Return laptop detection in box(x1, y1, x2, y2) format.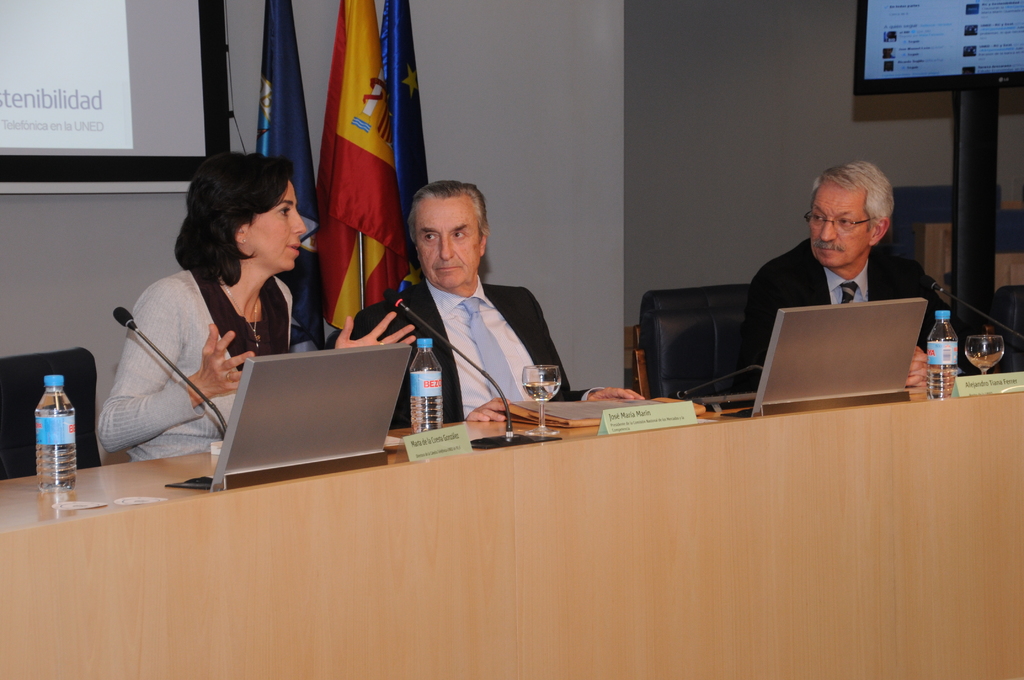
box(719, 295, 925, 417).
